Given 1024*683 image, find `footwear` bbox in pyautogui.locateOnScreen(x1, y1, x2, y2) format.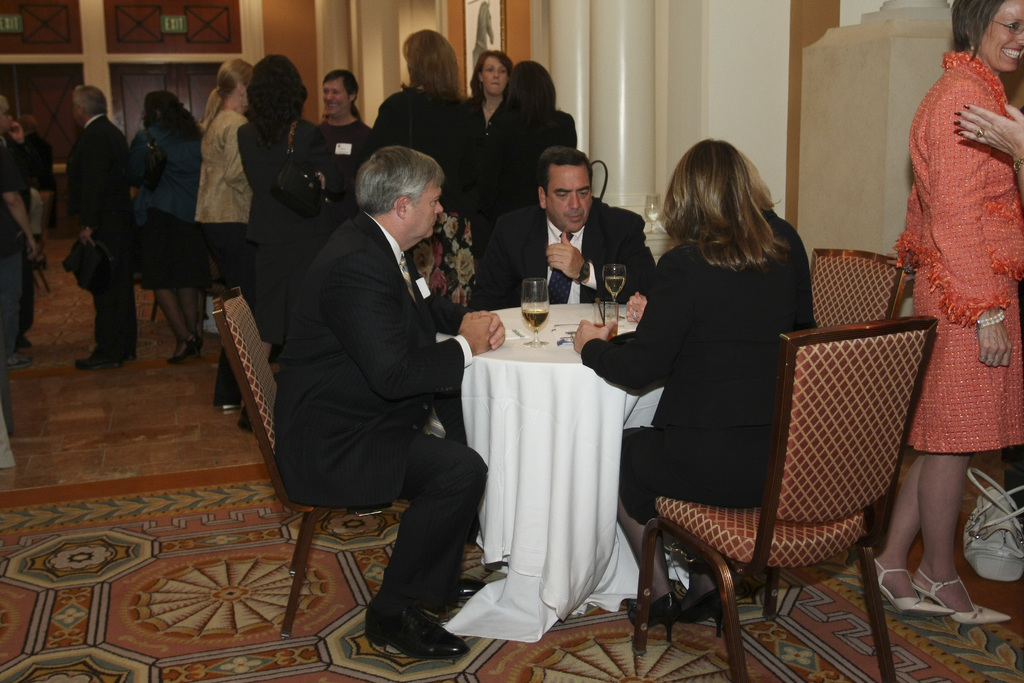
pyautogui.locateOnScreen(440, 572, 489, 602).
